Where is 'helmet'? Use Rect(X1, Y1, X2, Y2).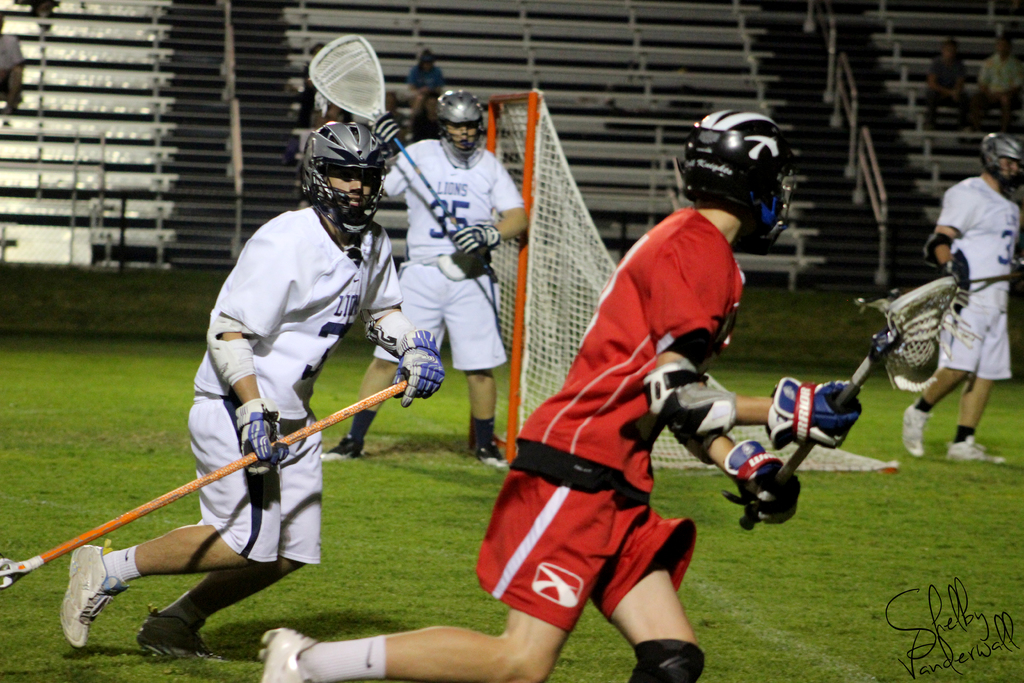
Rect(676, 111, 813, 249).
